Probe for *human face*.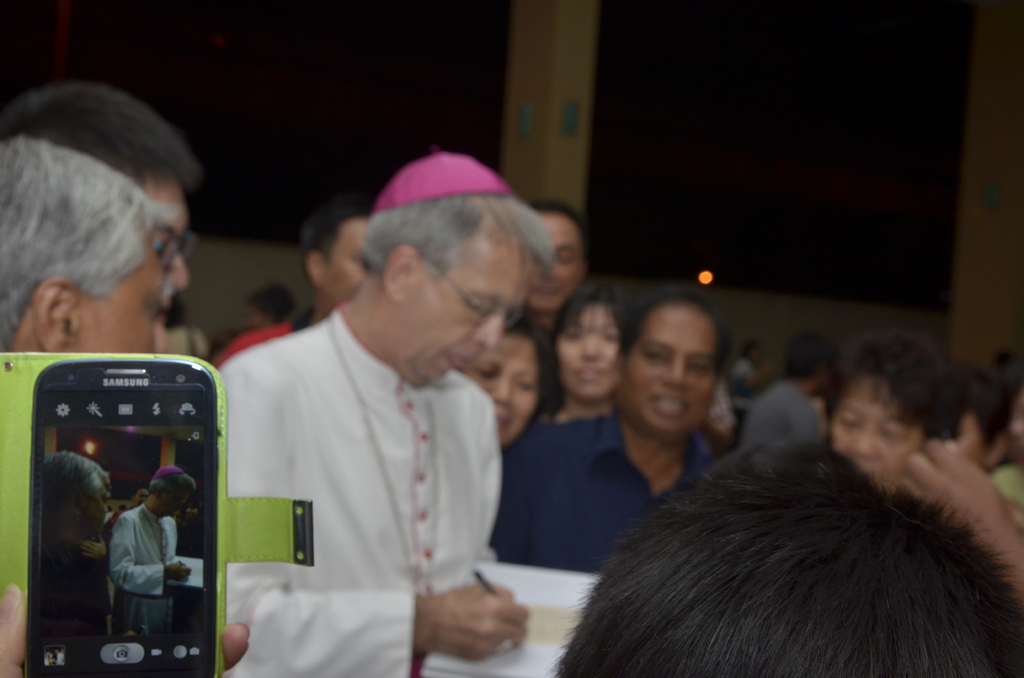
Probe result: box(618, 287, 737, 443).
